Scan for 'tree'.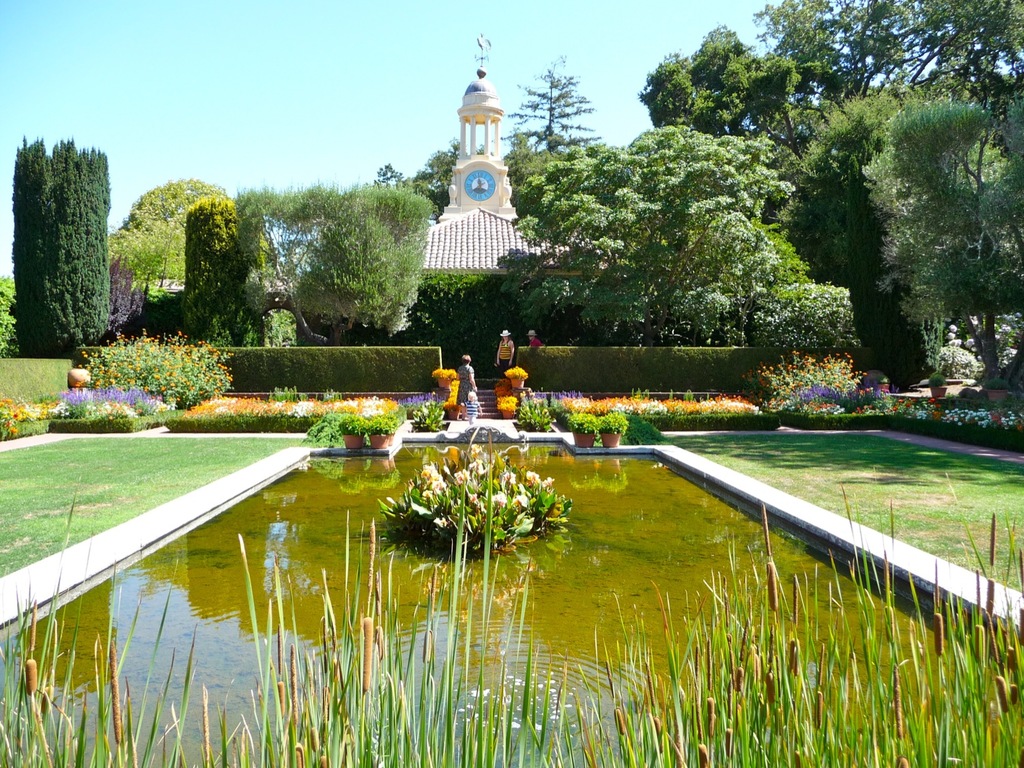
Scan result: (506,54,618,159).
